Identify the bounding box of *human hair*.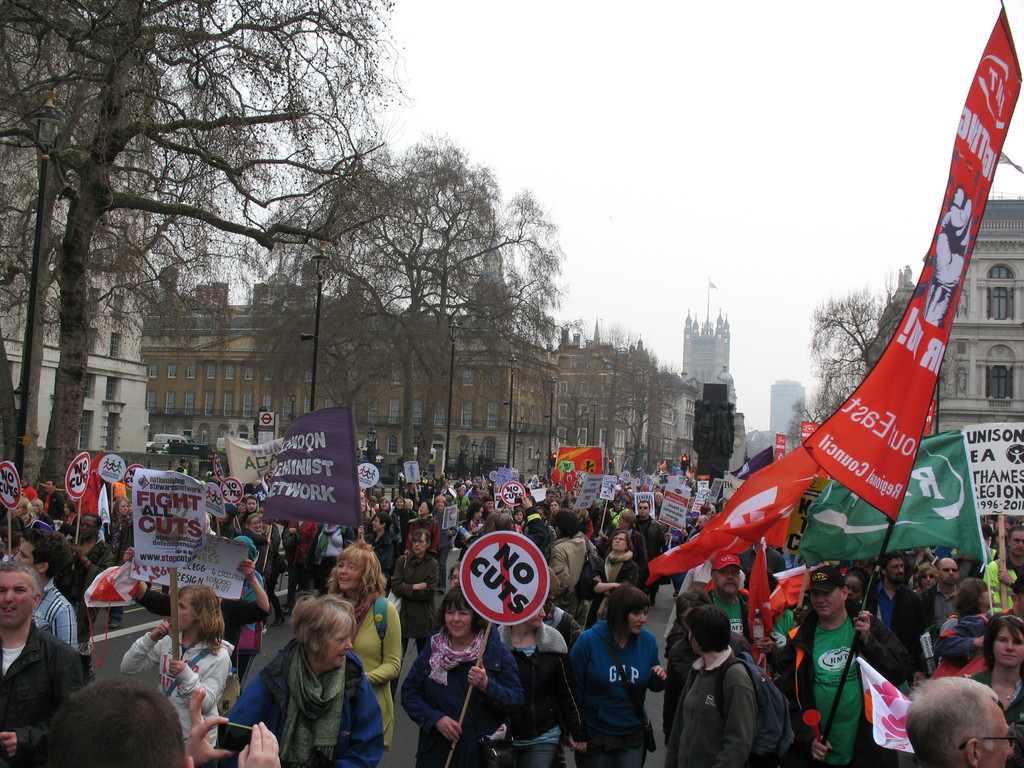
[637, 498, 652, 511].
